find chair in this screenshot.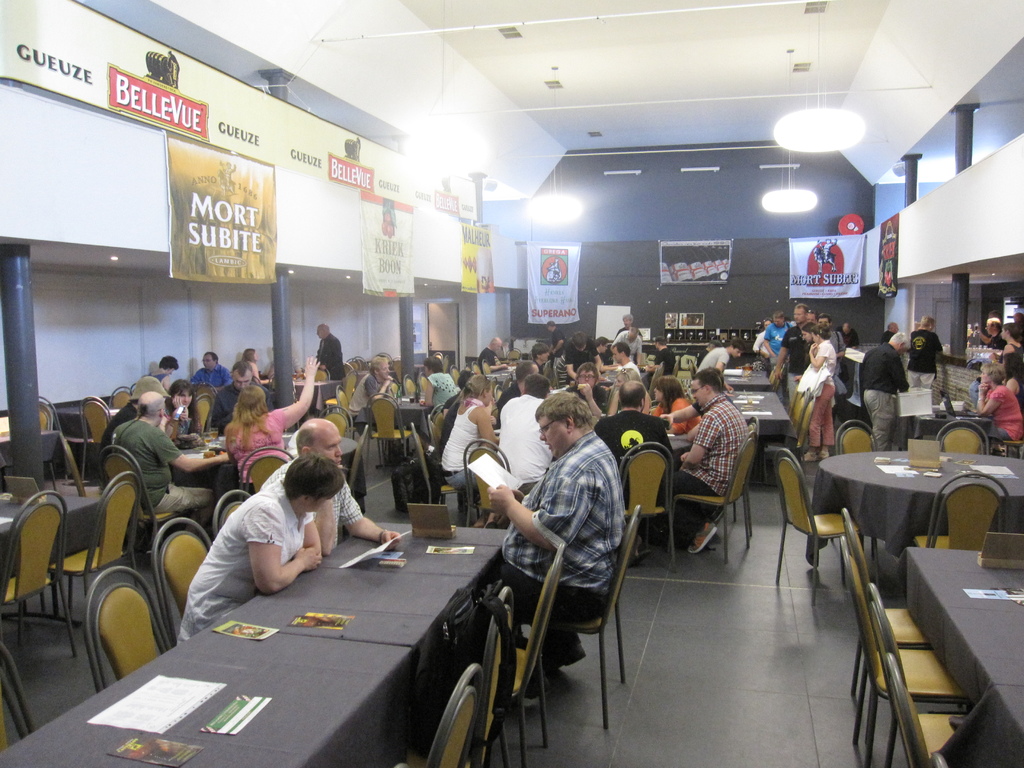
The bounding box for chair is l=468, t=586, r=515, b=767.
